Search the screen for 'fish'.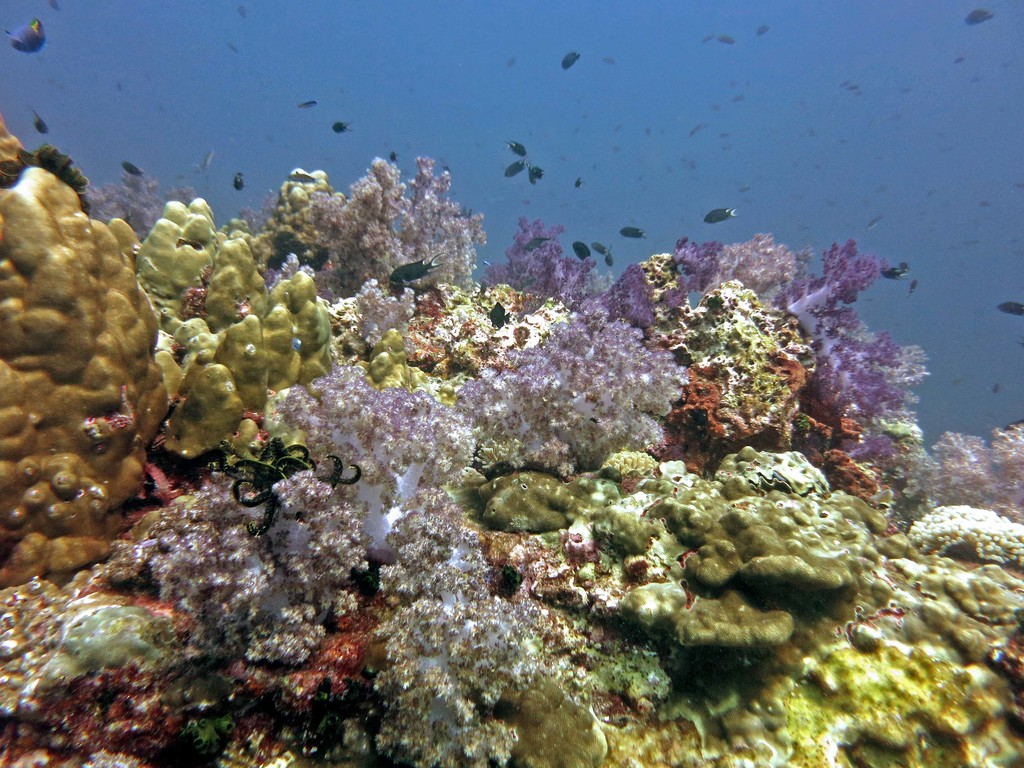
Found at x1=996, y1=296, x2=1023, y2=317.
